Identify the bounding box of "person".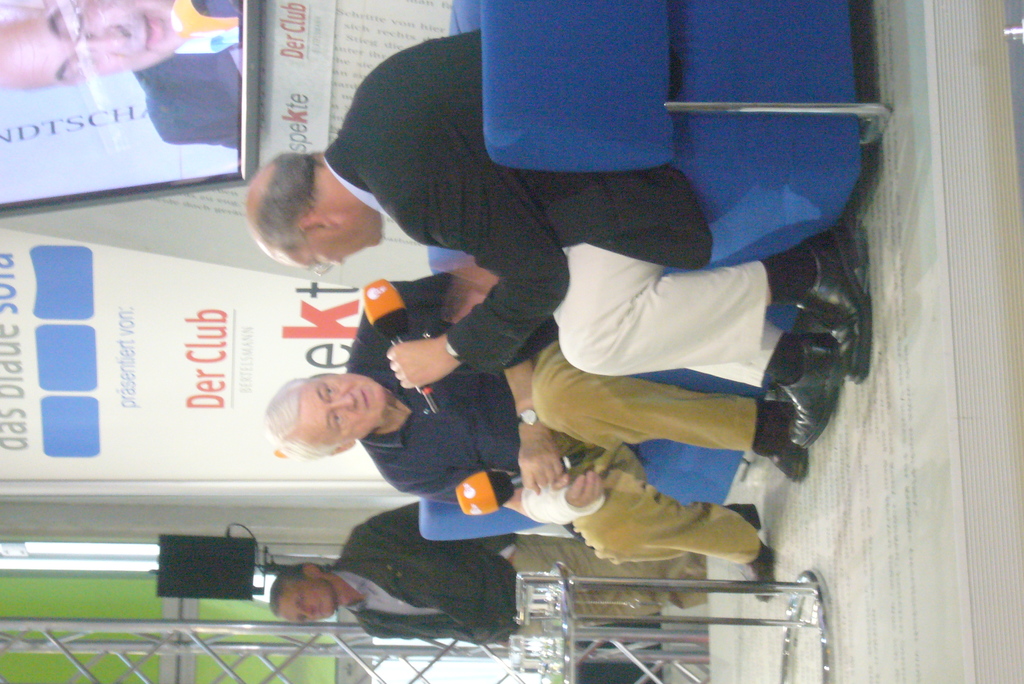
266,503,706,652.
